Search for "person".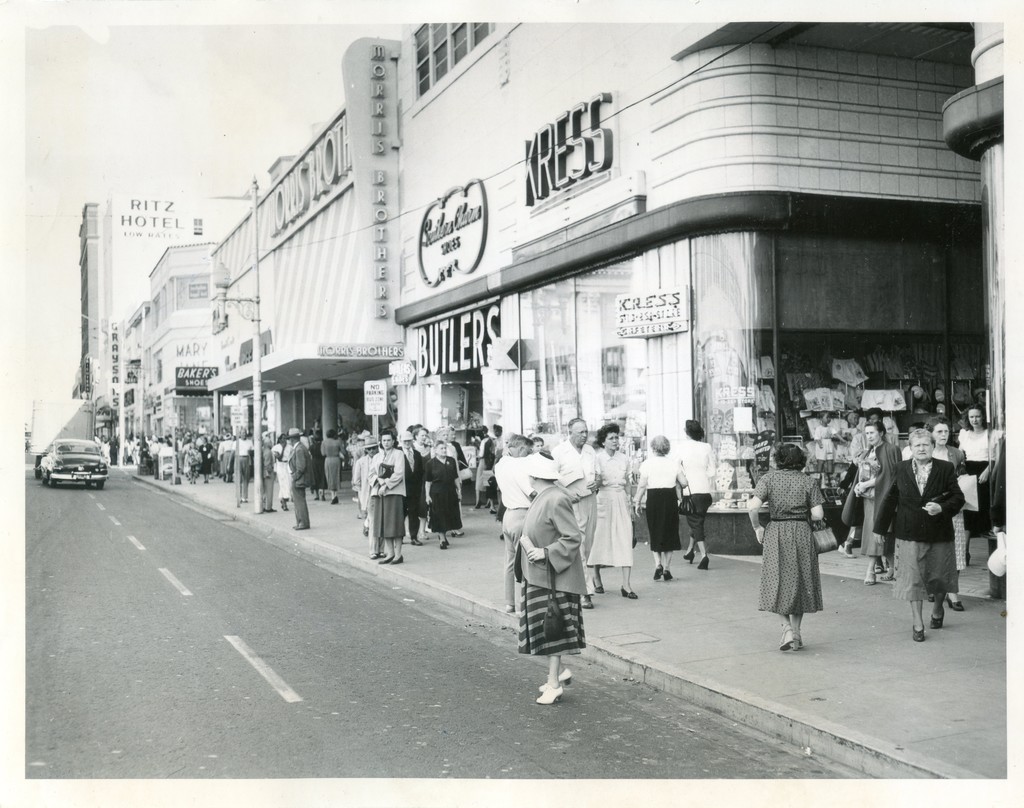
Found at [675, 412, 716, 570].
